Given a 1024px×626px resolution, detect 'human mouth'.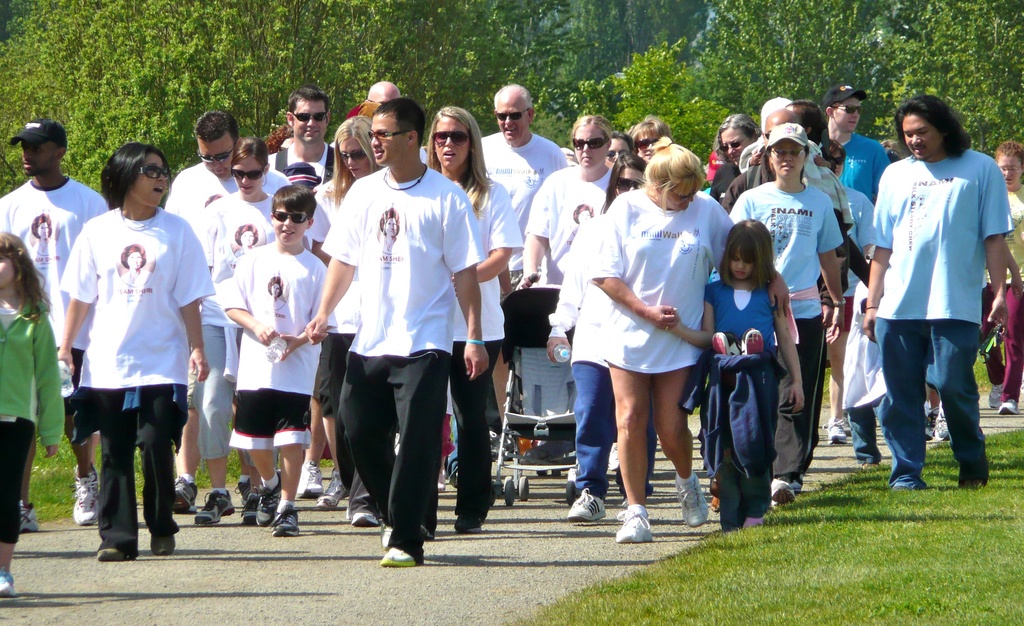
{"x1": 351, "y1": 165, "x2": 361, "y2": 173}.
